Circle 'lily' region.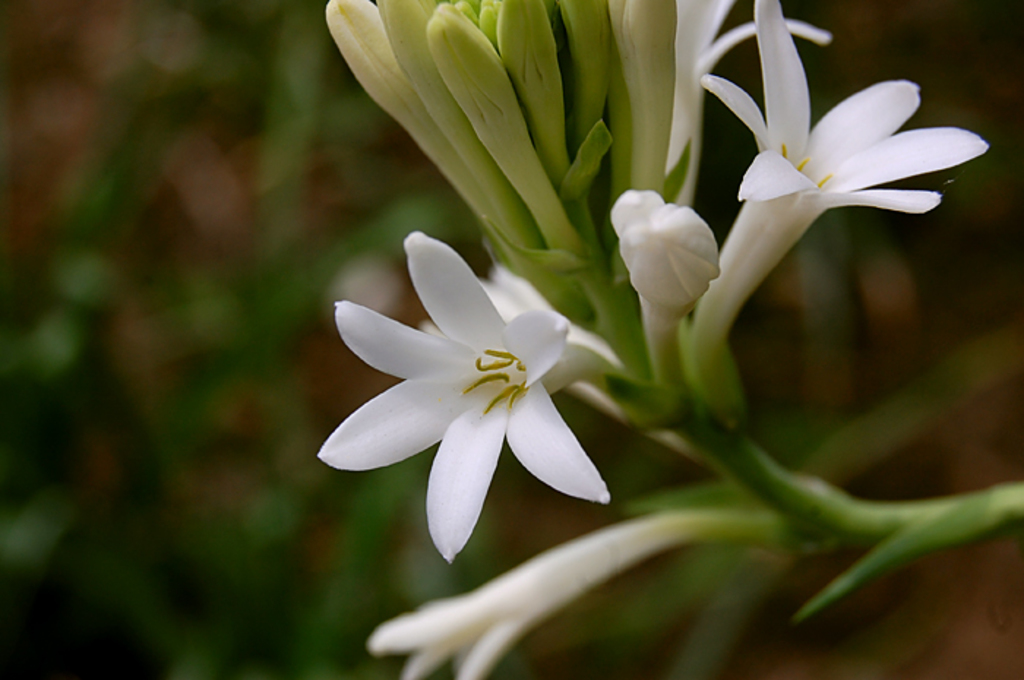
Region: bbox(609, 184, 720, 399).
